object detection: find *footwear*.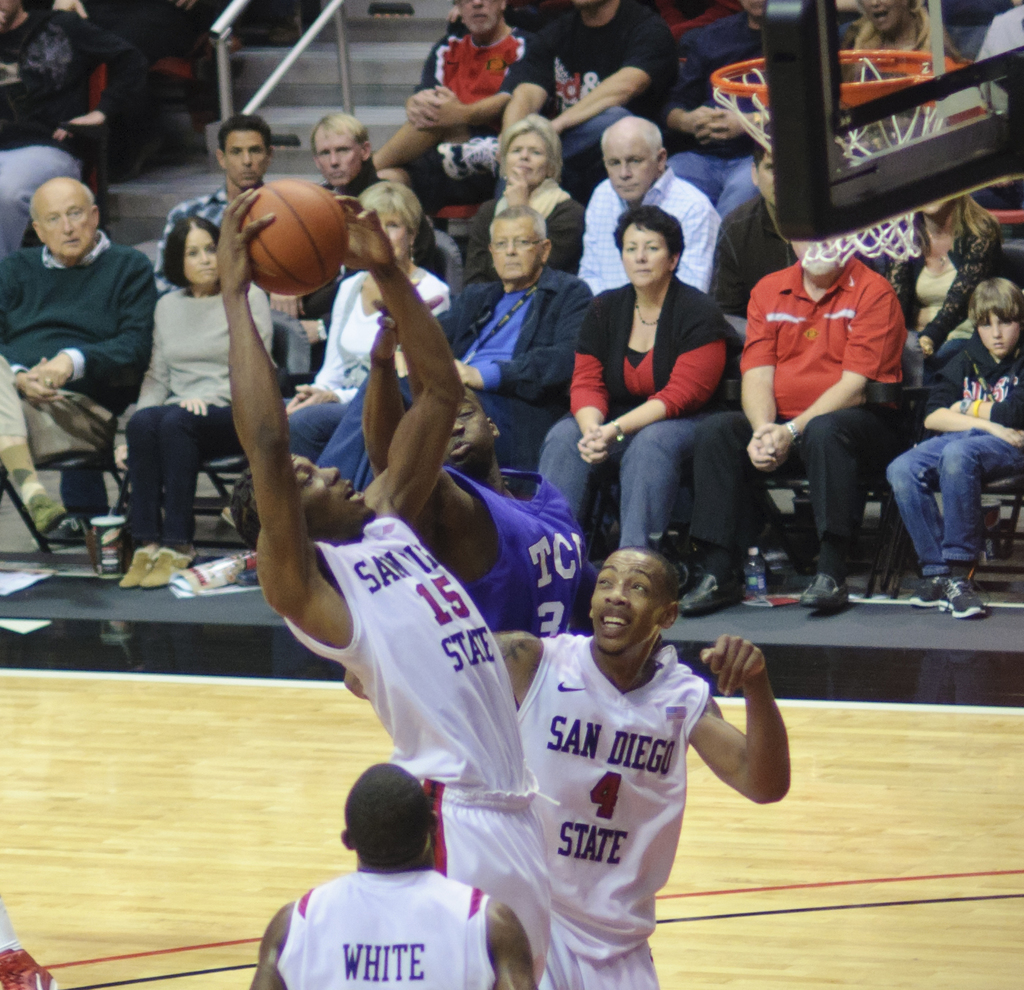
bbox=[119, 543, 159, 589].
